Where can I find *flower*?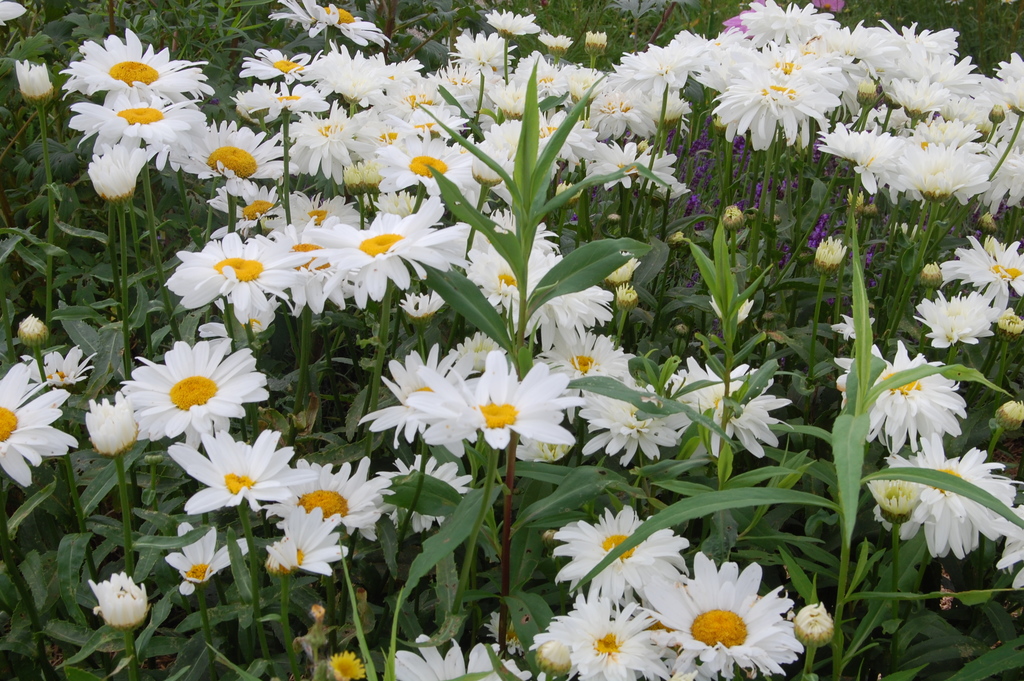
You can find it at box=[10, 311, 53, 354].
